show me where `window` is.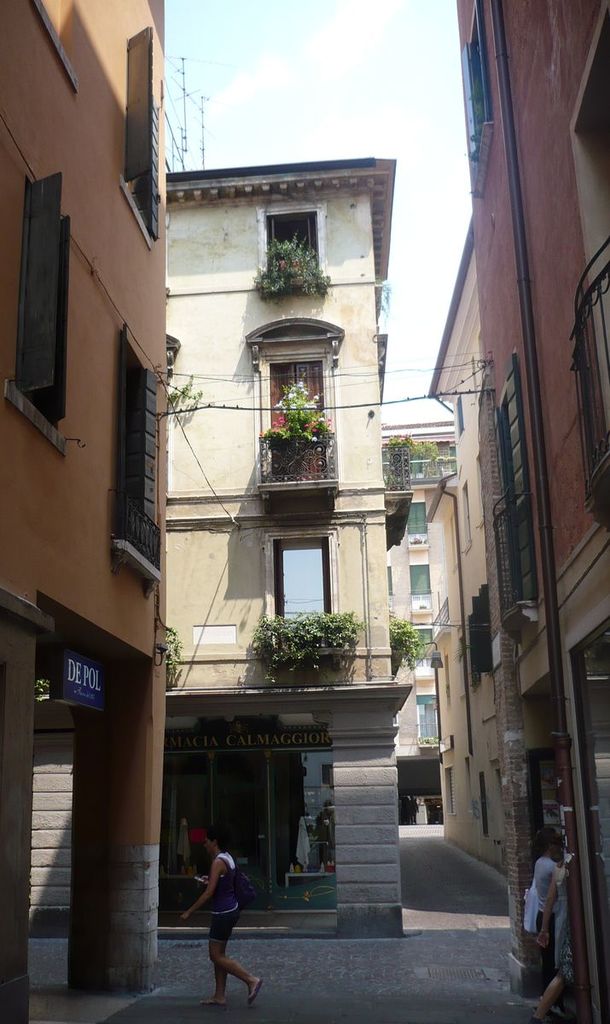
`window` is at box(262, 216, 328, 300).
